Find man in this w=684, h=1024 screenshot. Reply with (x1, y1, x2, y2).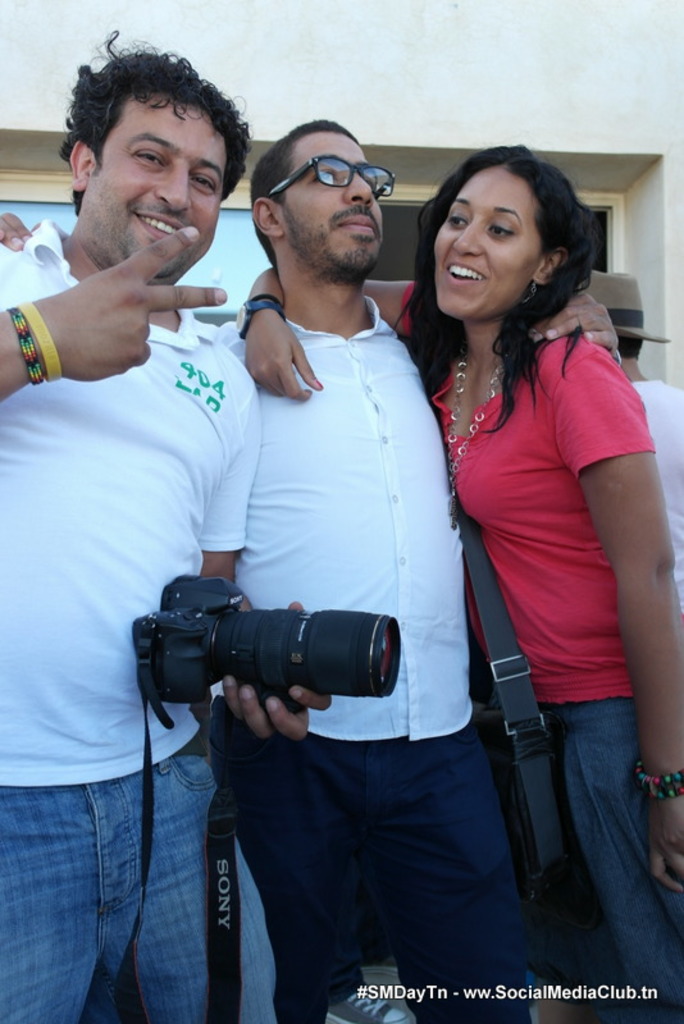
(223, 120, 535, 1023).
